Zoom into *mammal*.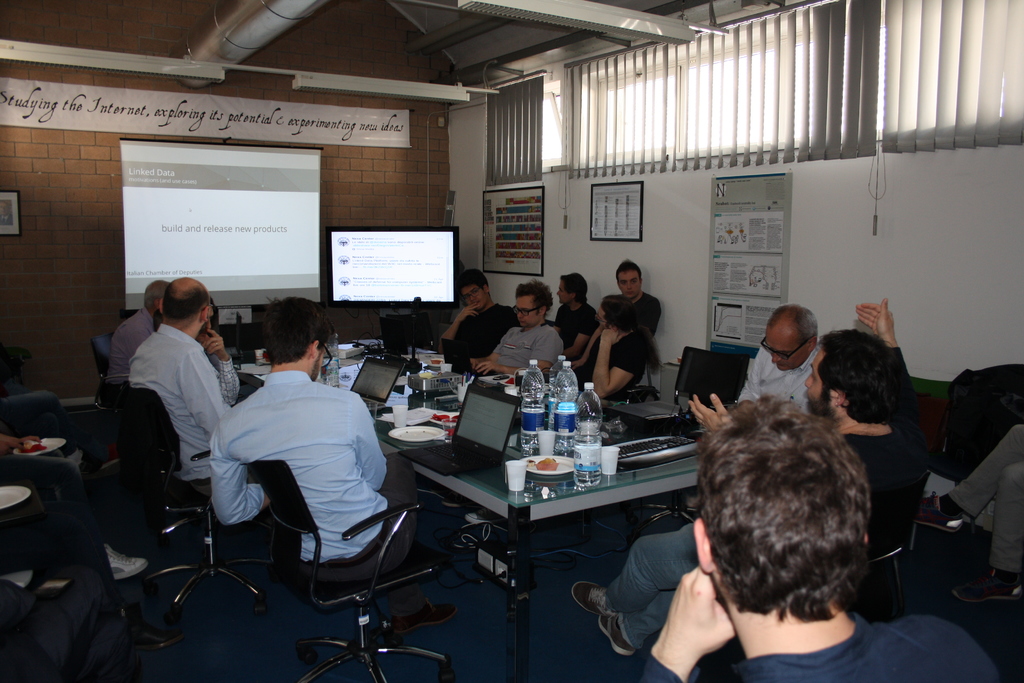
Zoom target: crop(124, 274, 274, 526).
